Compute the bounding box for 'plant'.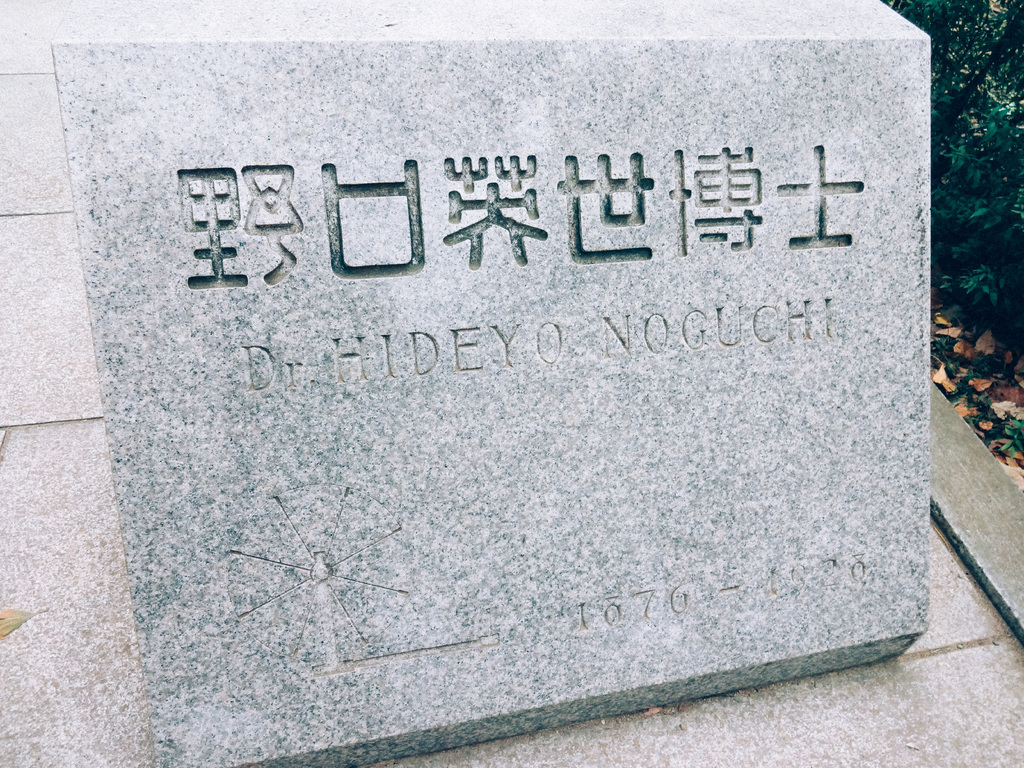
detection(881, 0, 1023, 479).
